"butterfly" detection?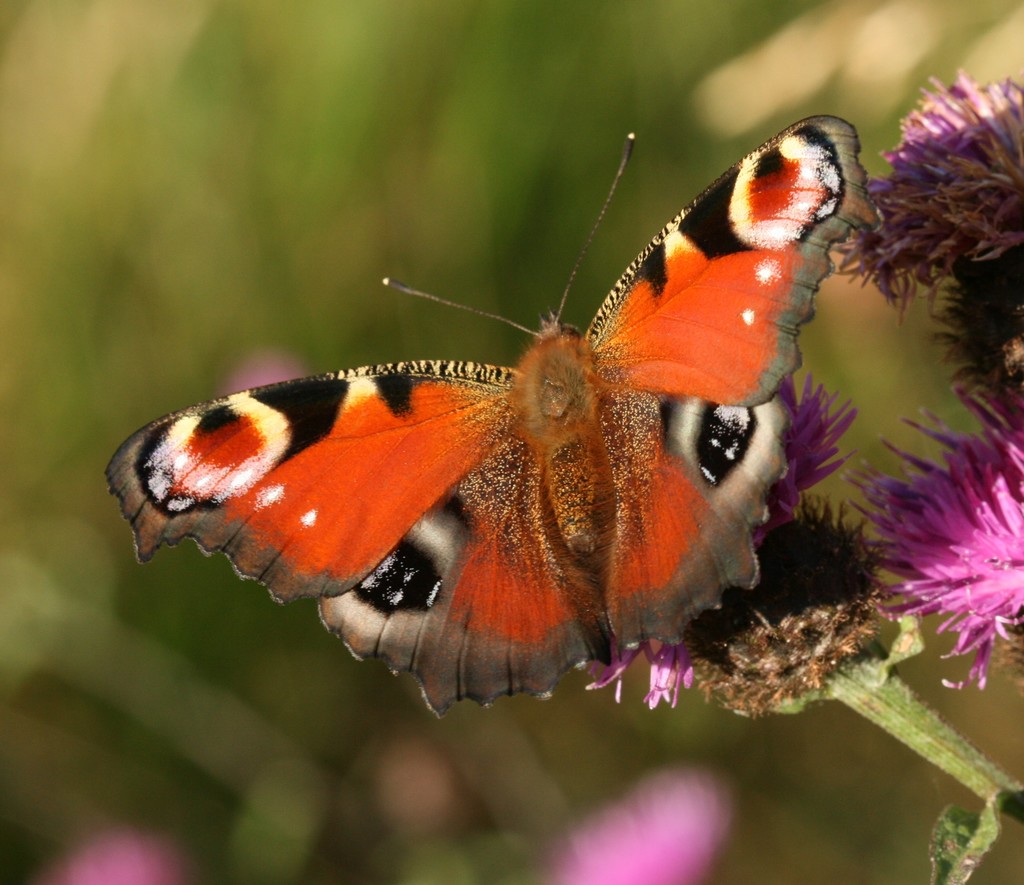
rect(125, 94, 900, 717)
